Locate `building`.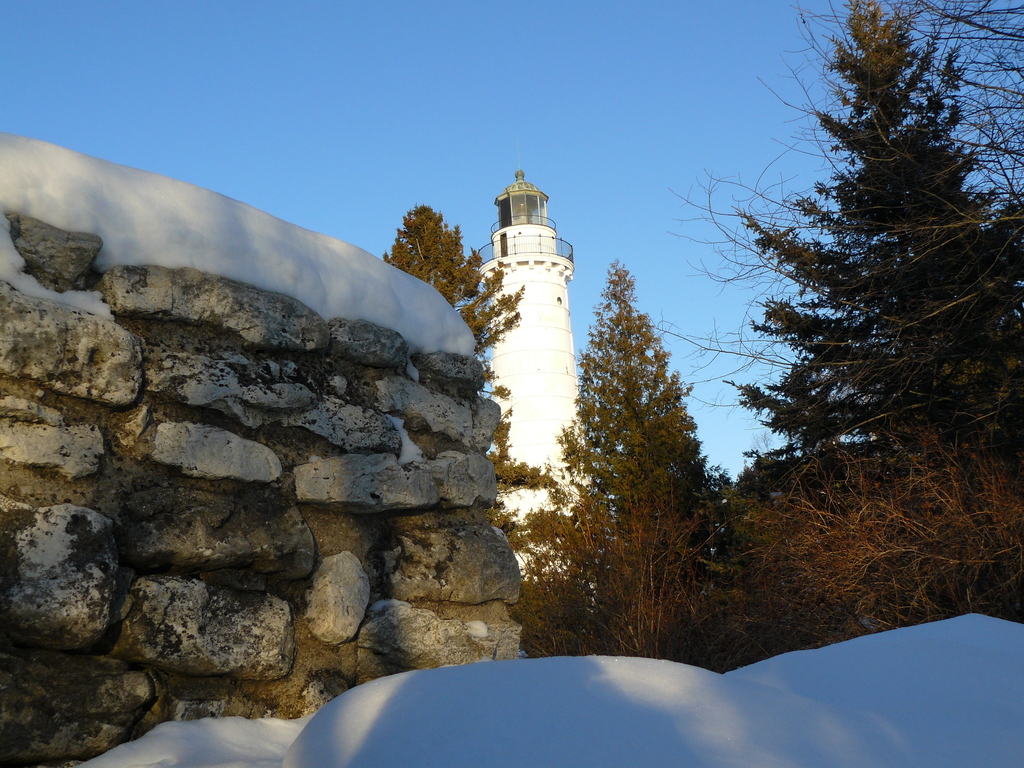
Bounding box: 473:166:599:578.
